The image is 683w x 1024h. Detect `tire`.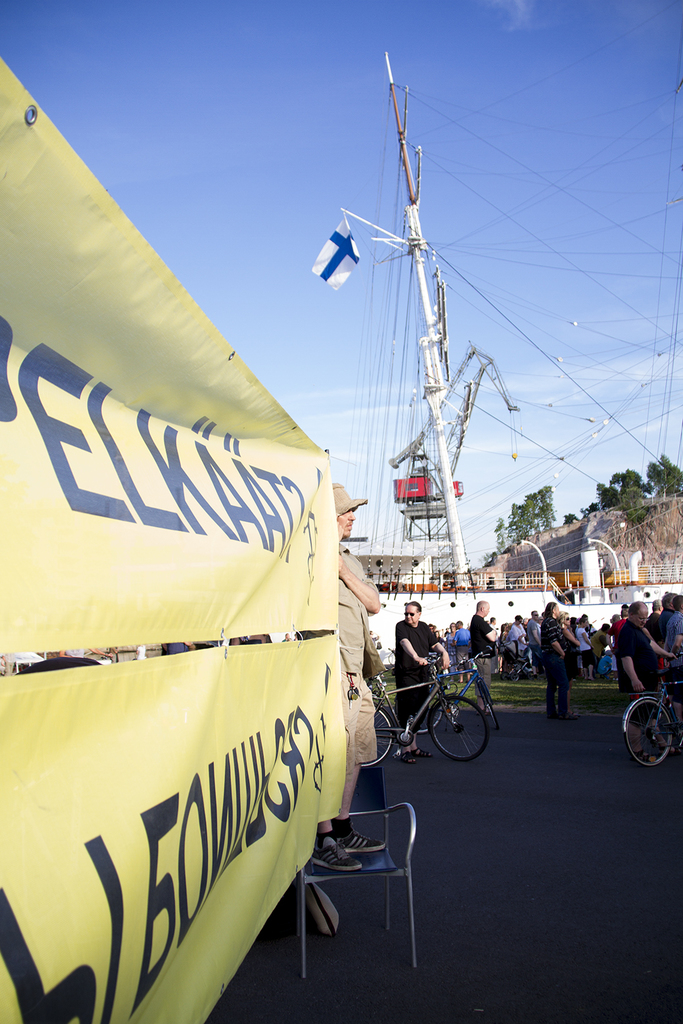
Detection: l=364, t=707, r=394, b=767.
